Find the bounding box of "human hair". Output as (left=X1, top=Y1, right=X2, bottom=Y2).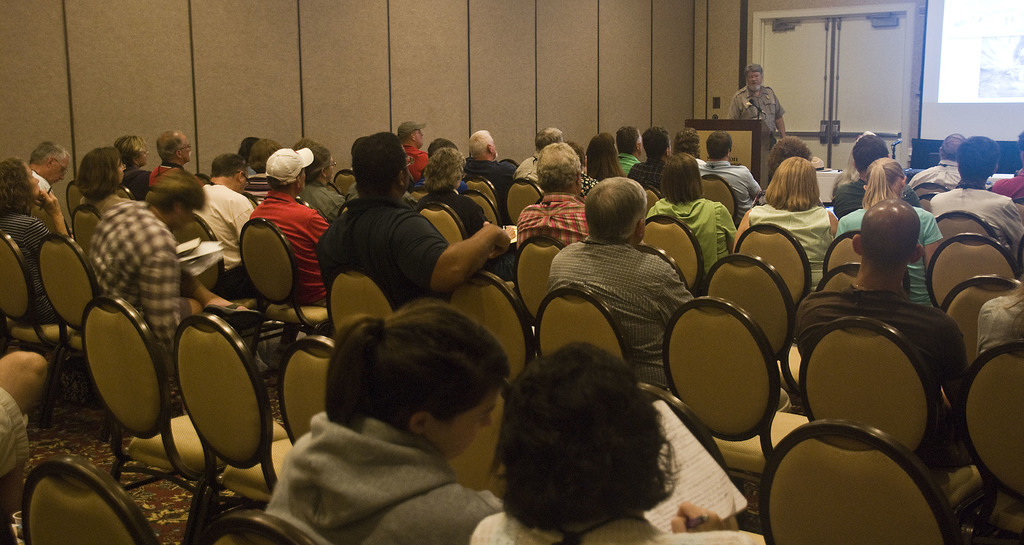
(left=706, top=129, right=732, bottom=159).
